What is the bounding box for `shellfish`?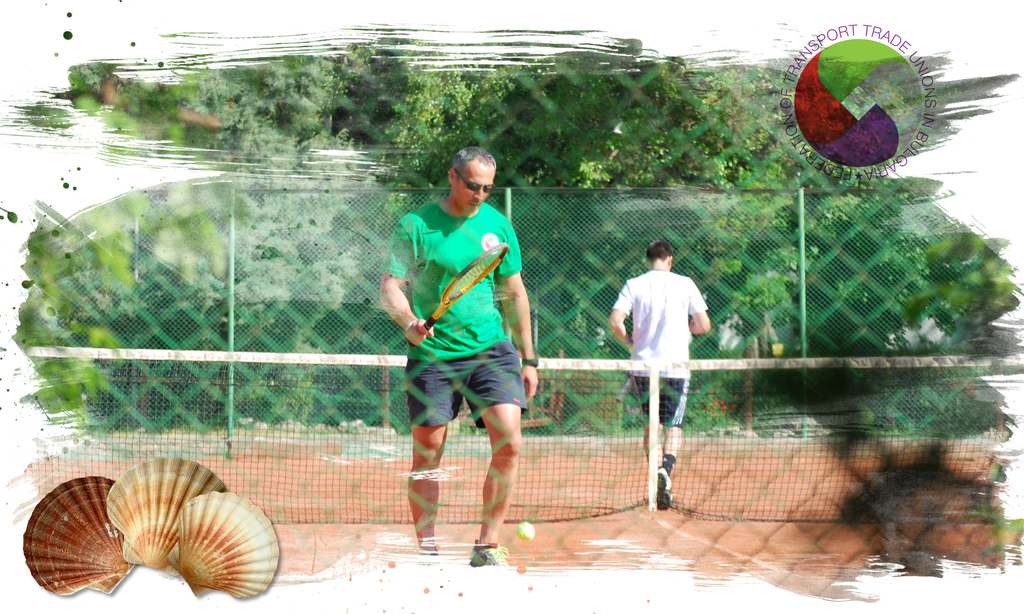
pyautogui.locateOnScreen(174, 493, 282, 601).
